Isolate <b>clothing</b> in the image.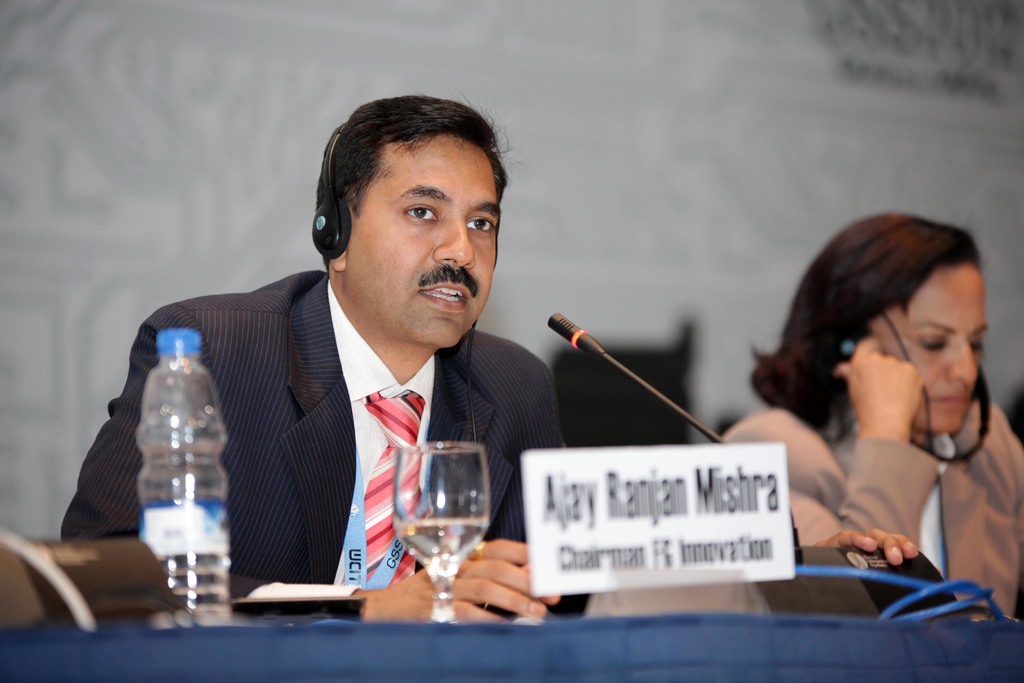
Isolated region: <region>75, 263, 576, 597</region>.
